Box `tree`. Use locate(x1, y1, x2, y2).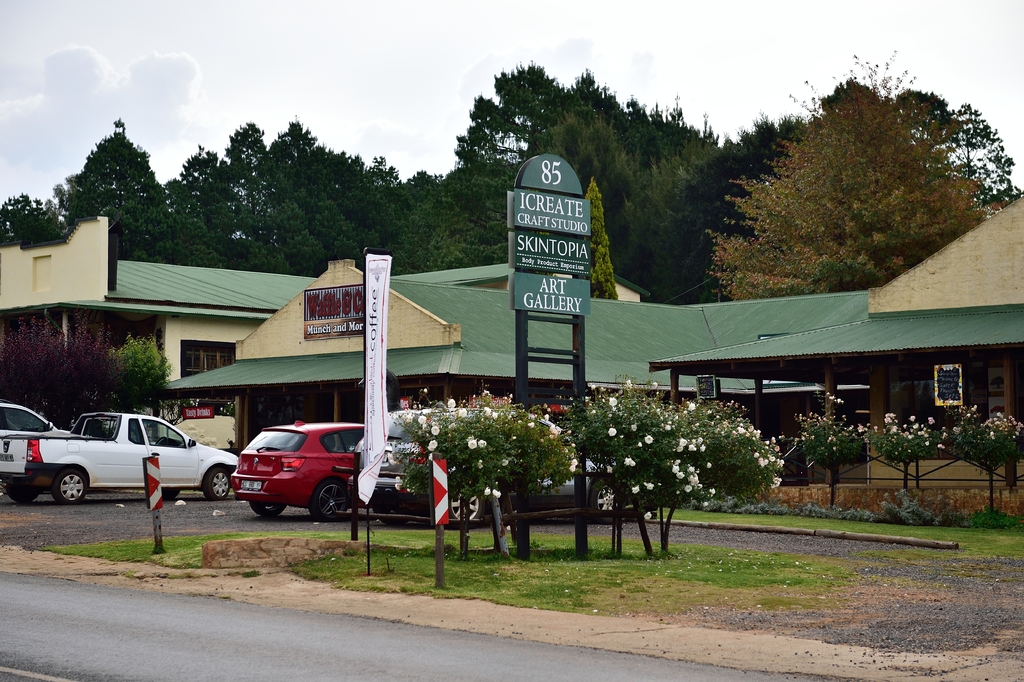
locate(924, 101, 1023, 215).
